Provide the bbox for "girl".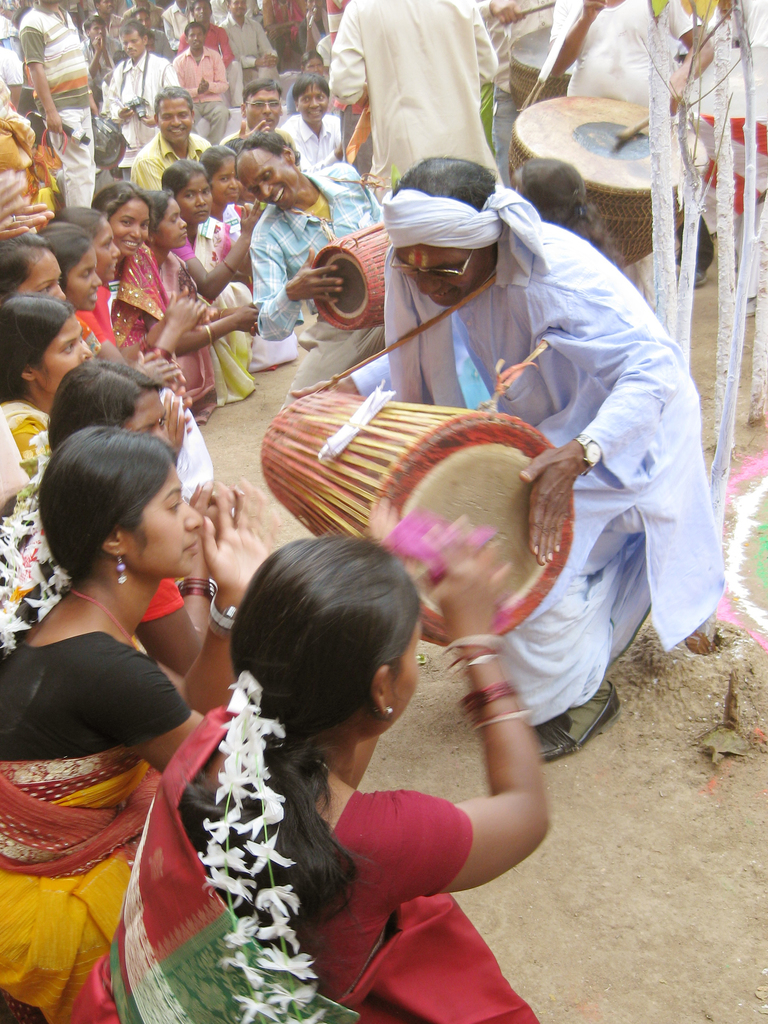
box(0, 428, 279, 1023).
